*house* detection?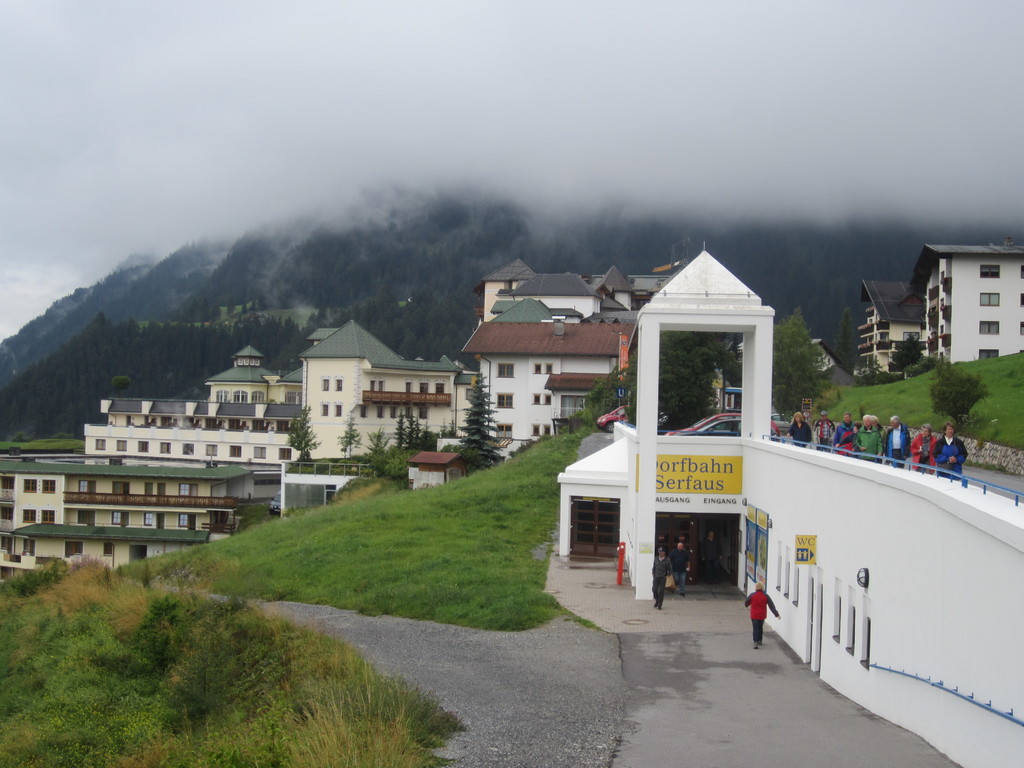
select_region(101, 396, 301, 438)
